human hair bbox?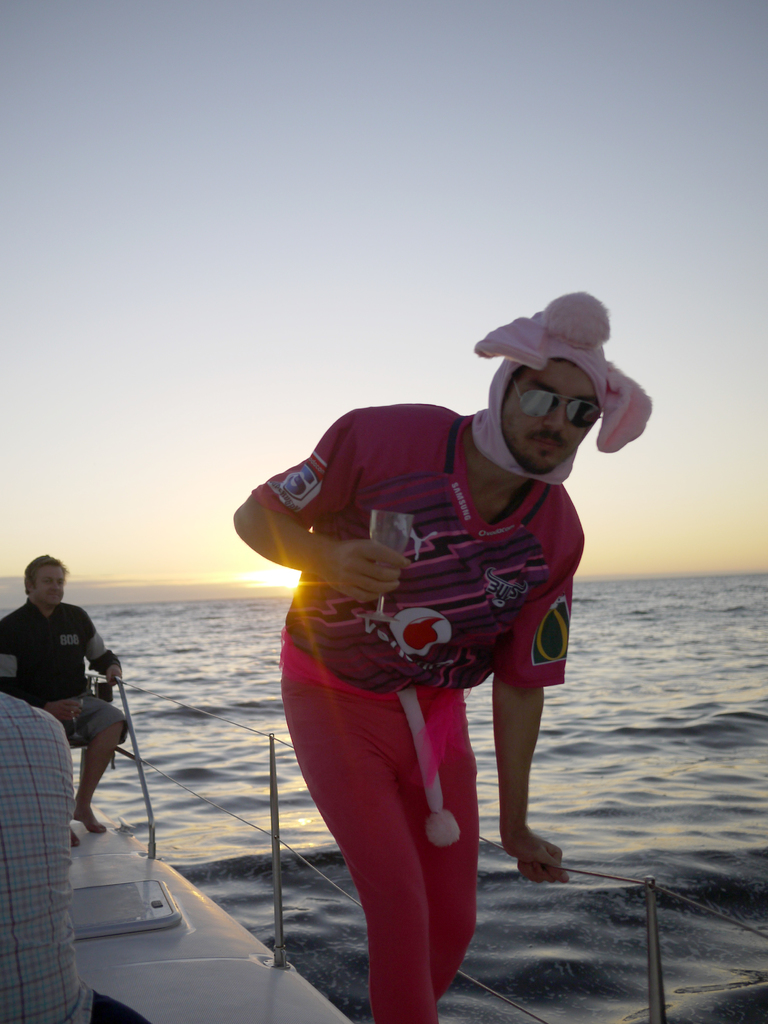
495, 361, 578, 417
